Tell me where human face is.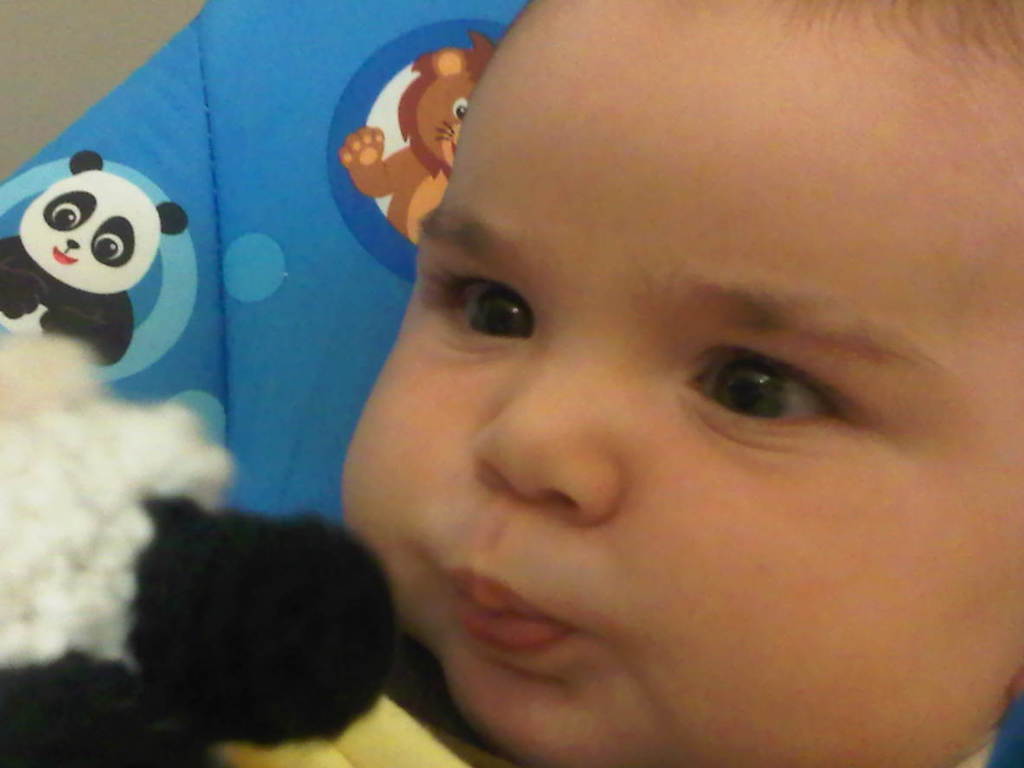
human face is at 338/0/1023/767.
